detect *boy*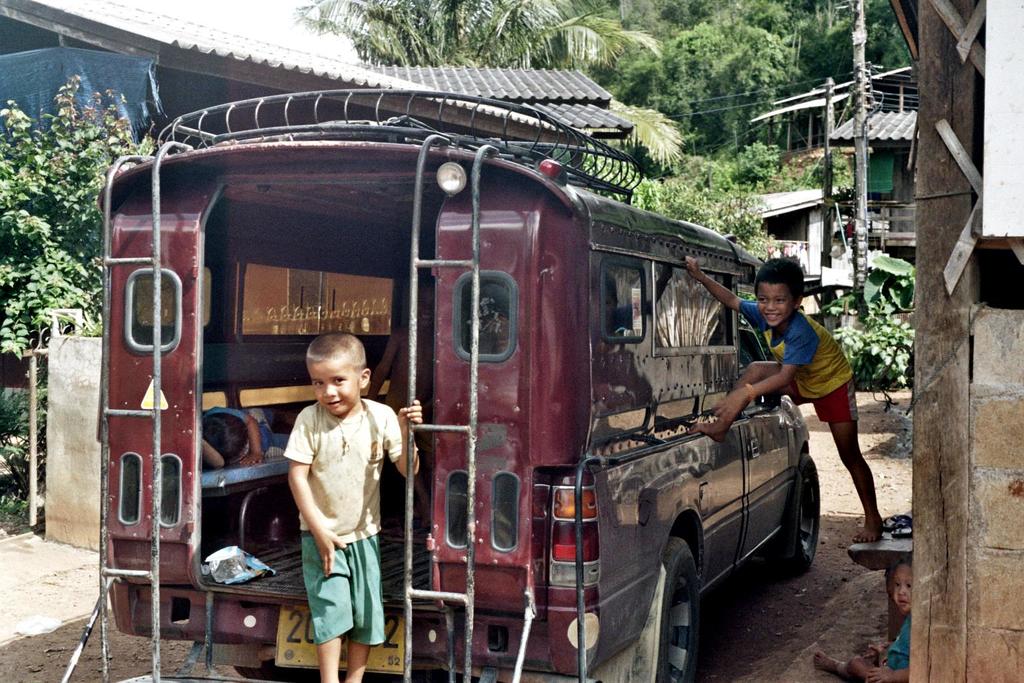
rect(681, 255, 887, 548)
